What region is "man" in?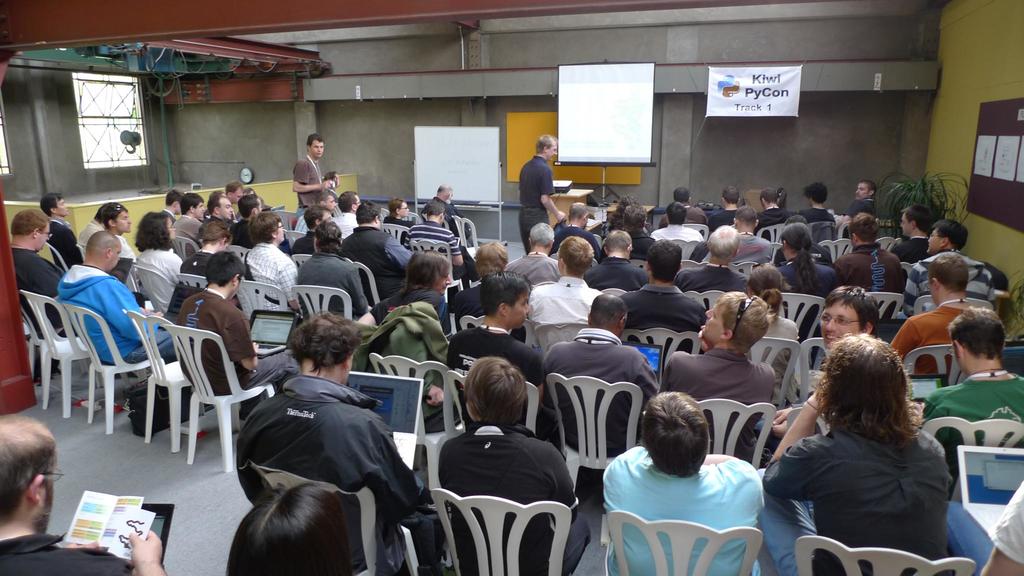
BBox(659, 188, 710, 225).
